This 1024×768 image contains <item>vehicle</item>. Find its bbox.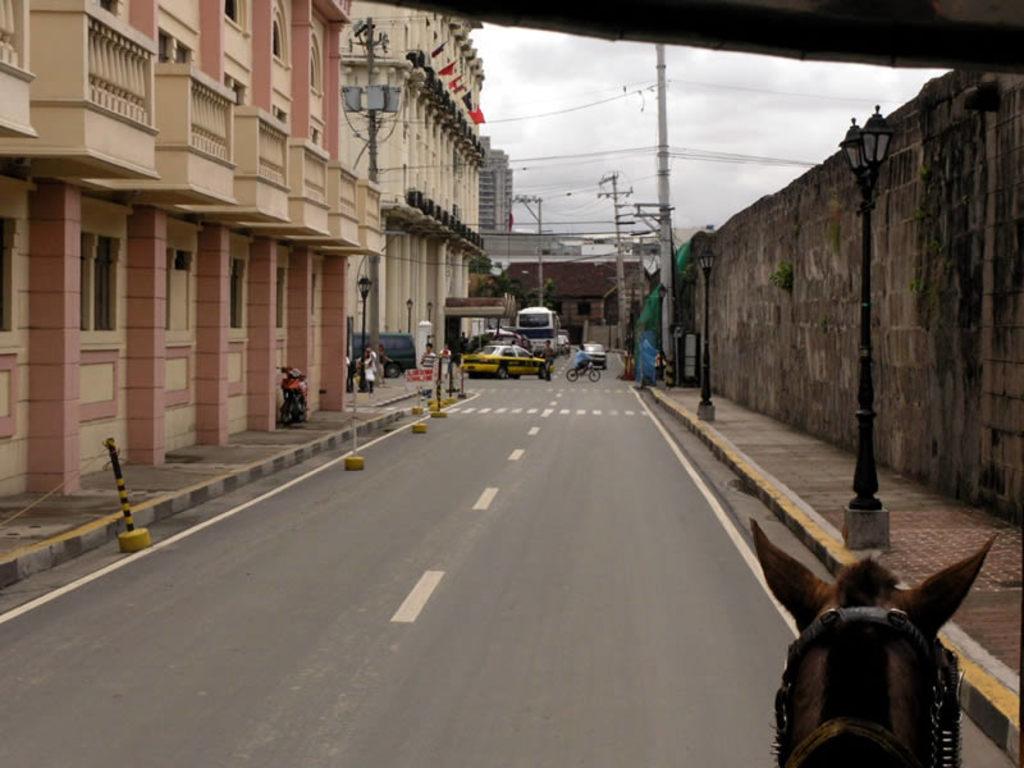
466 328 515 343.
